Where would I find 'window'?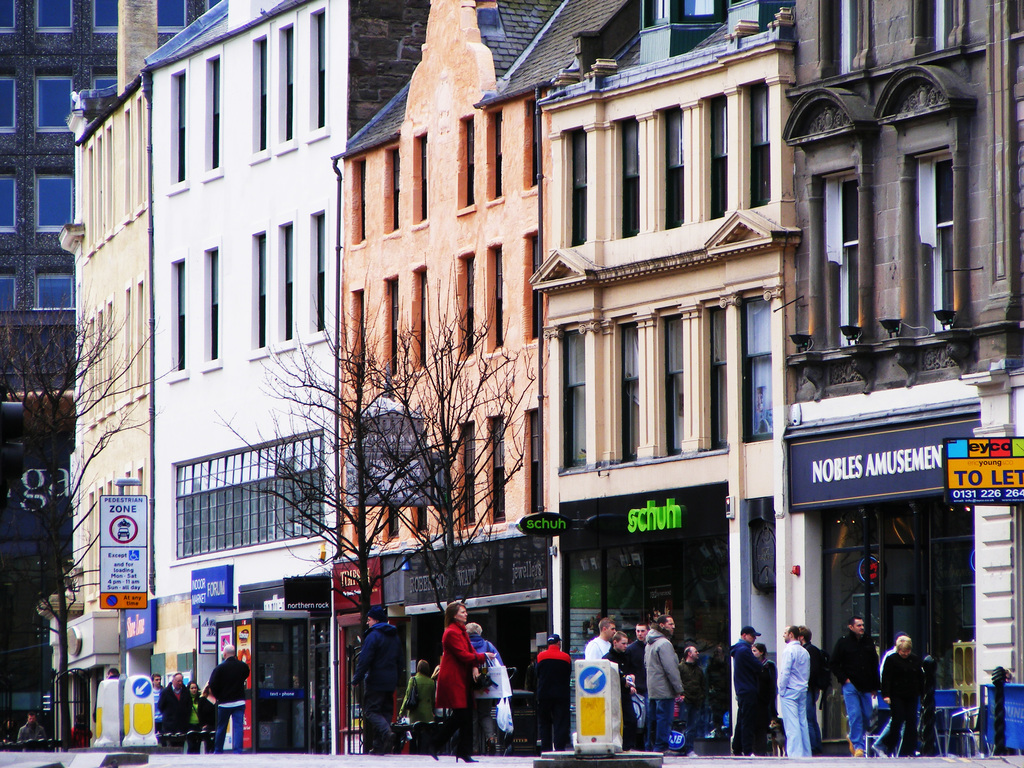
At box(454, 110, 481, 213).
